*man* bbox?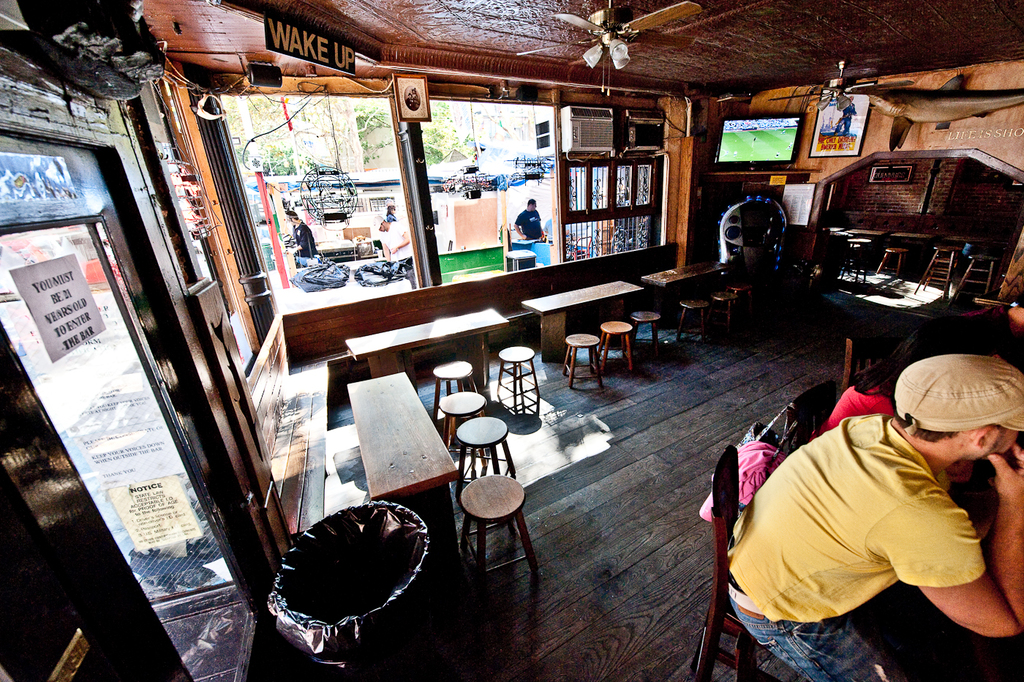
bbox=[279, 205, 319, 255]
